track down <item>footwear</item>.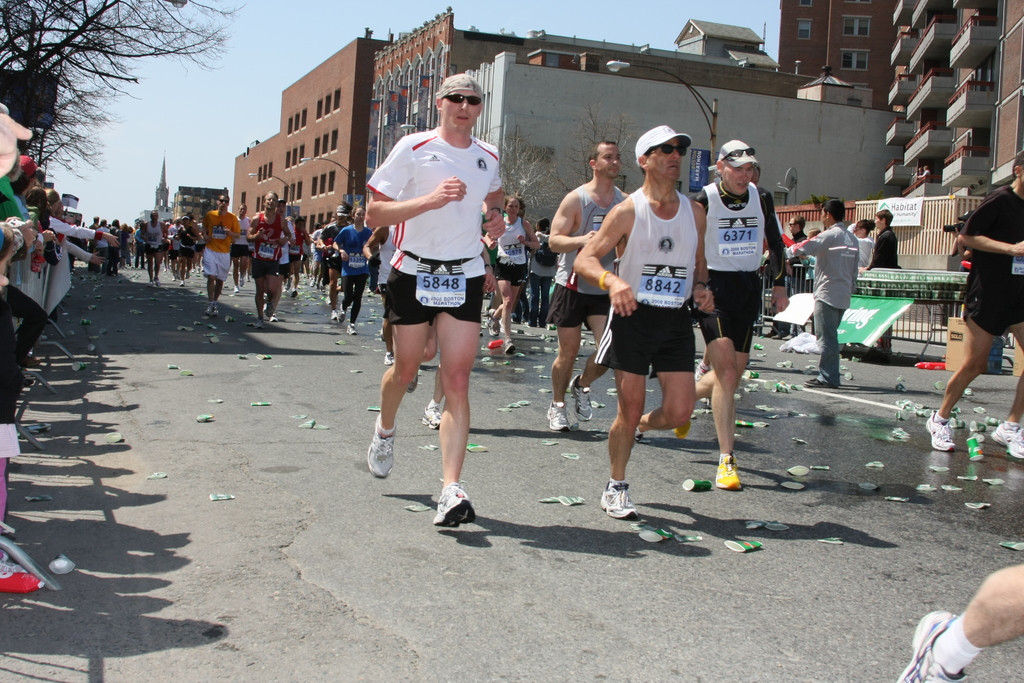
Tracked to {"x1": 147, "y1": 280, "x2": 151, "y2": 286}.
